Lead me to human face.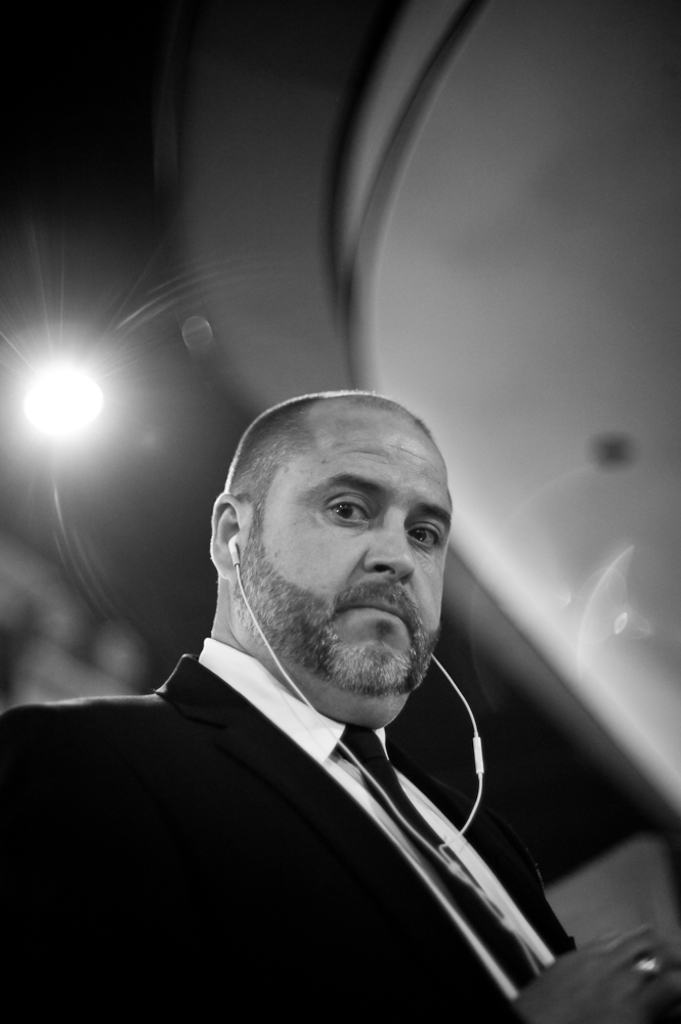
Lead to <box>263,426,450,644</box>.
